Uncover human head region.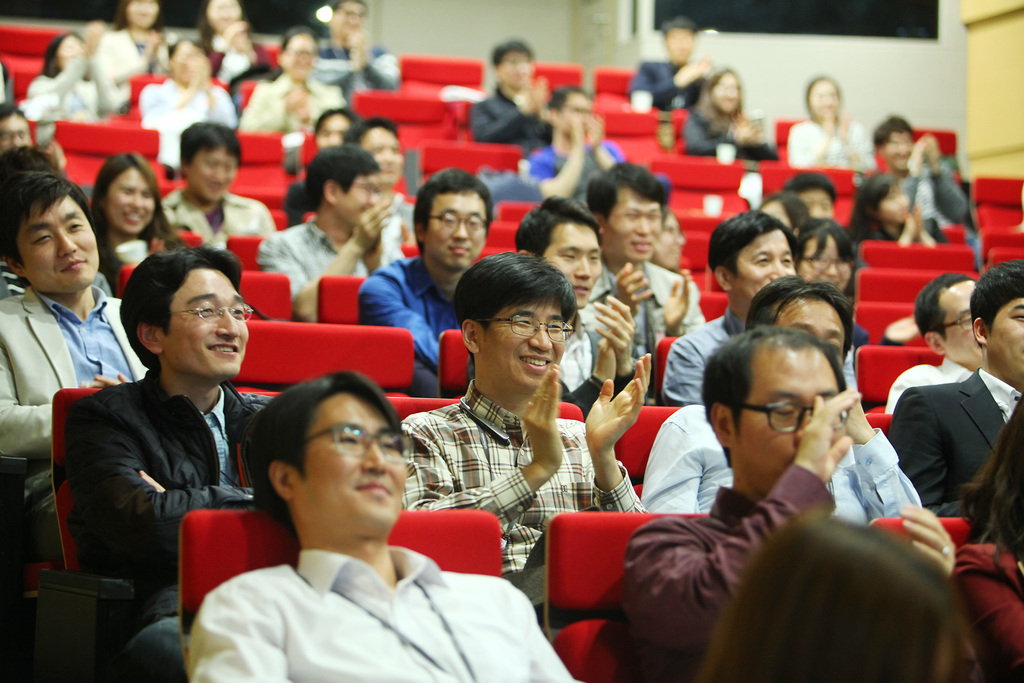
Uncovered: <bbox>47, 29, 88, 73</bbox>.
